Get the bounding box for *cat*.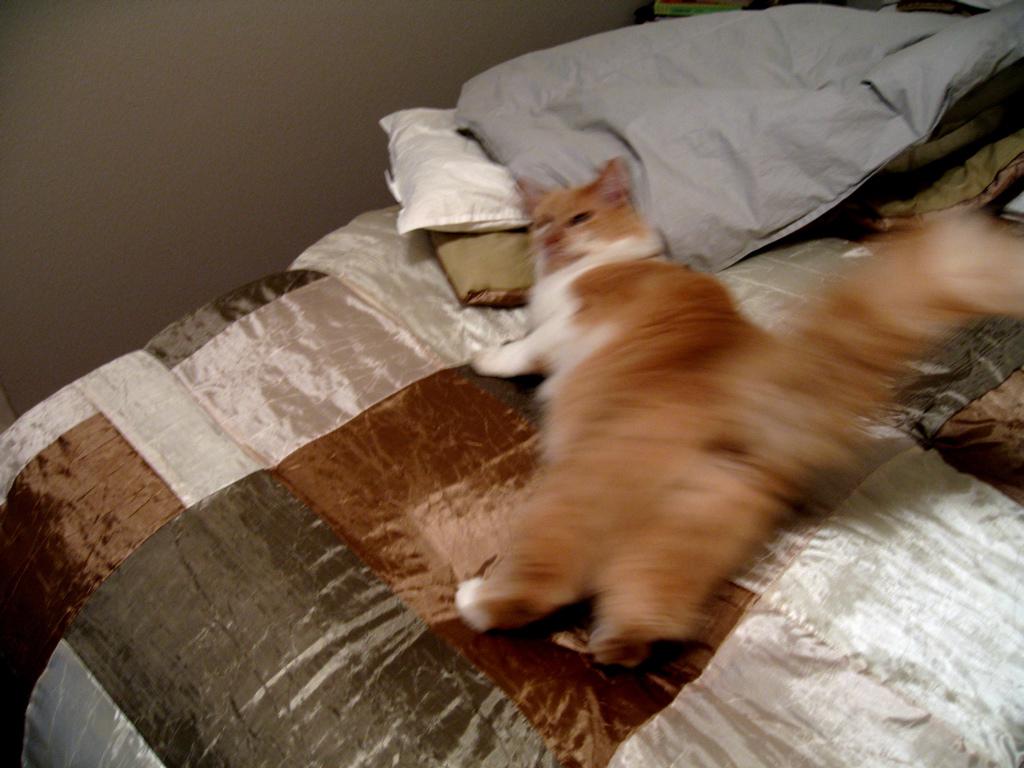
(450, 152, 1023, 664).
